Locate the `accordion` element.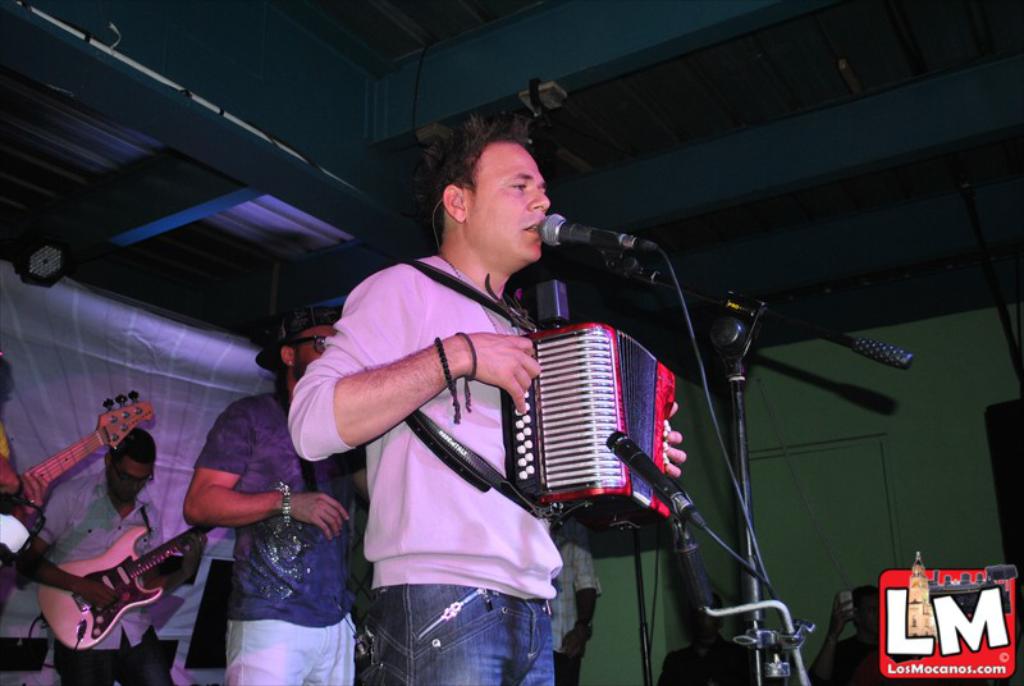
Element bbox: pyautogui.locateOnScreen(393, 251, 682, 564).
